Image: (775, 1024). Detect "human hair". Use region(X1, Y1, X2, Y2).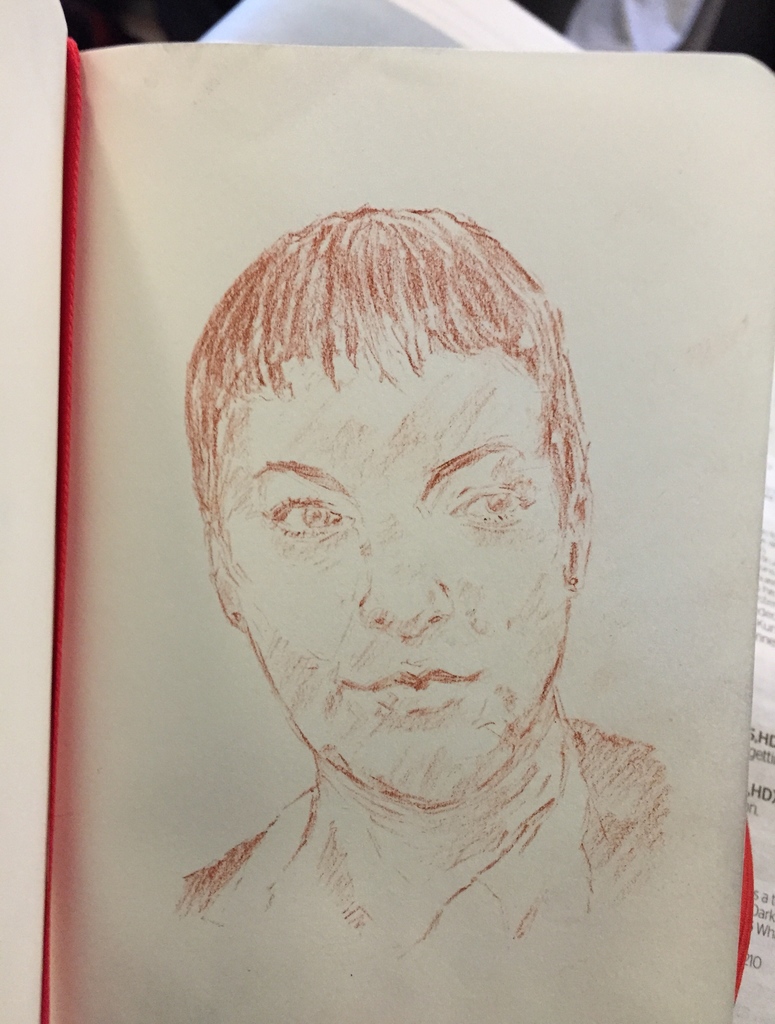
region(161, 172, 607, 837).
